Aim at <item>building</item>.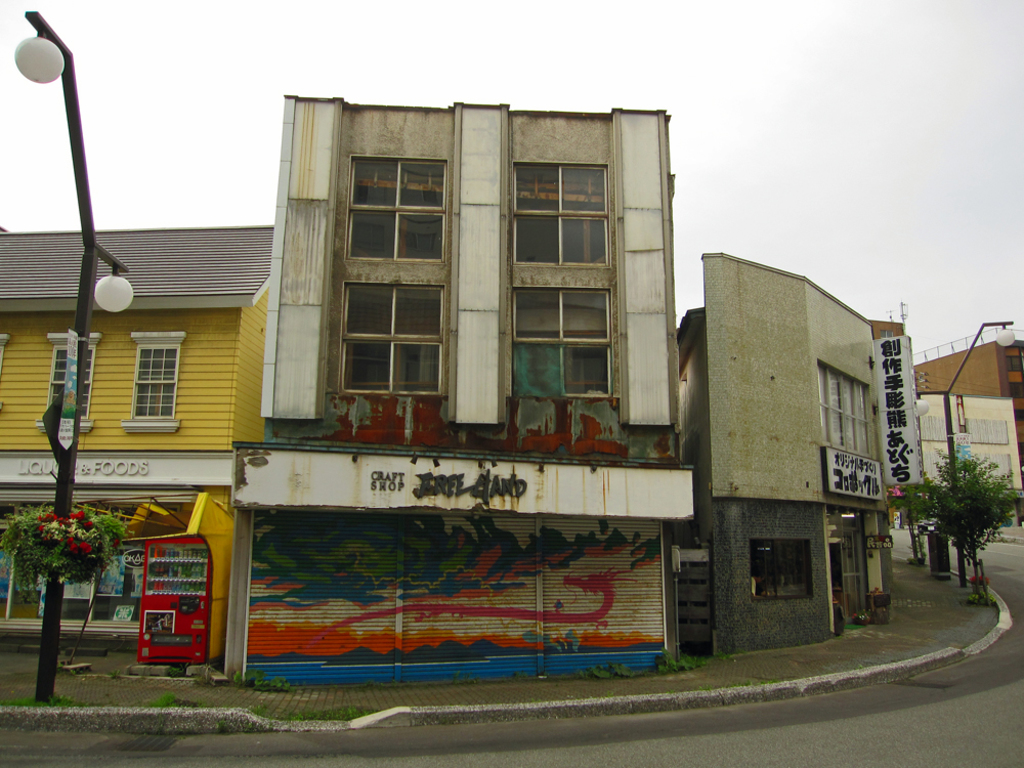
Aimed at select_region(912, 338, 1023, 528).
